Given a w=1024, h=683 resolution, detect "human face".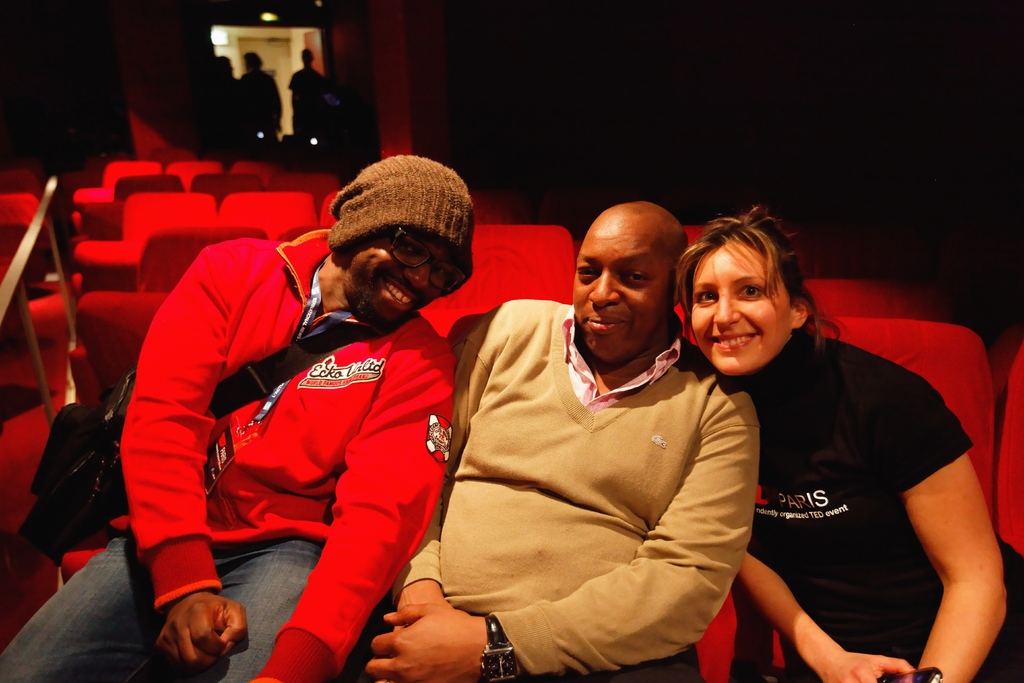
crop(566, 226, 675, 366).
